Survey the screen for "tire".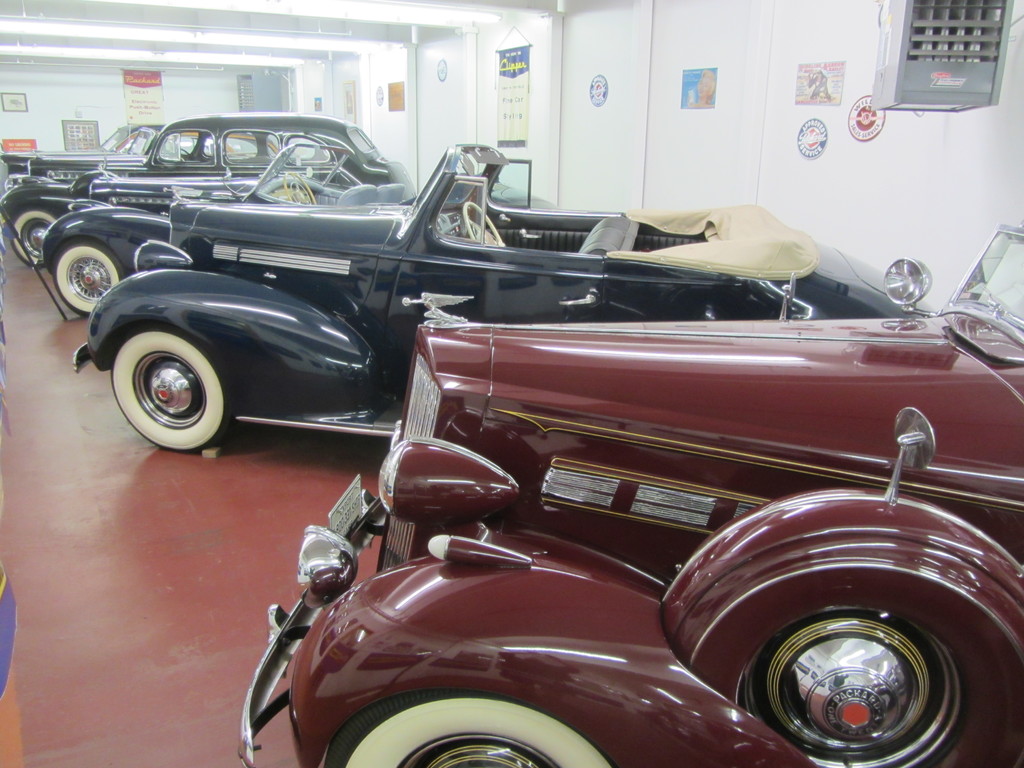
Survey found: 93, 307, 228, 461.
